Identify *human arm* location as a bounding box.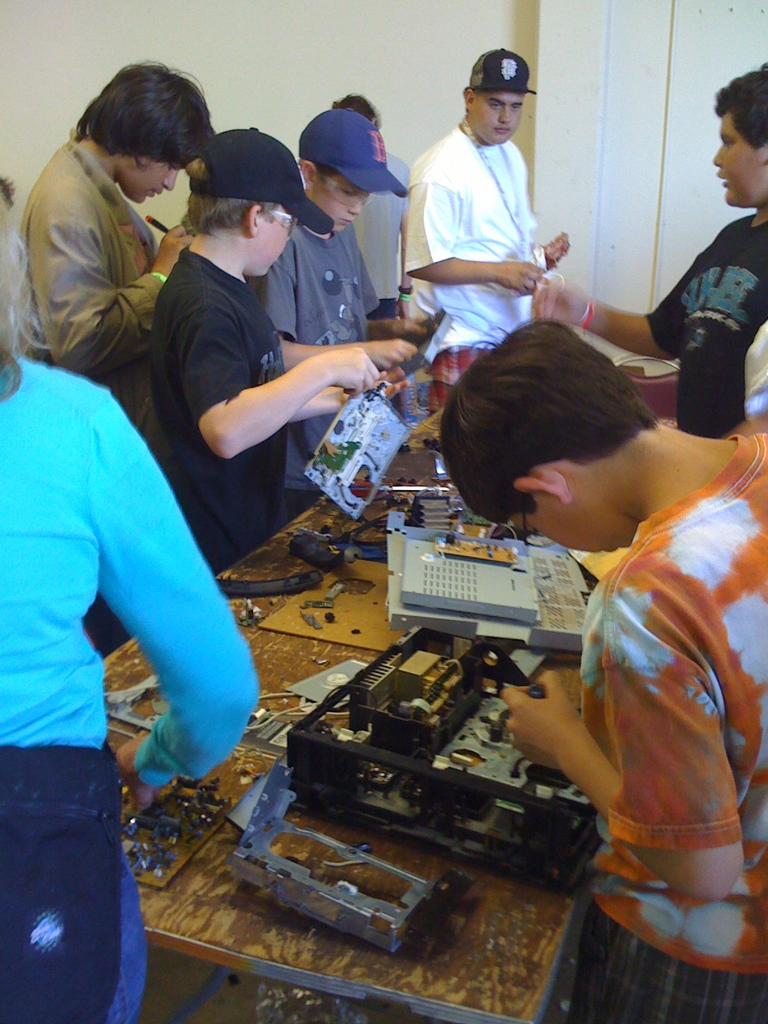
(x1=525, y1=221, x2=713, y2=355).
